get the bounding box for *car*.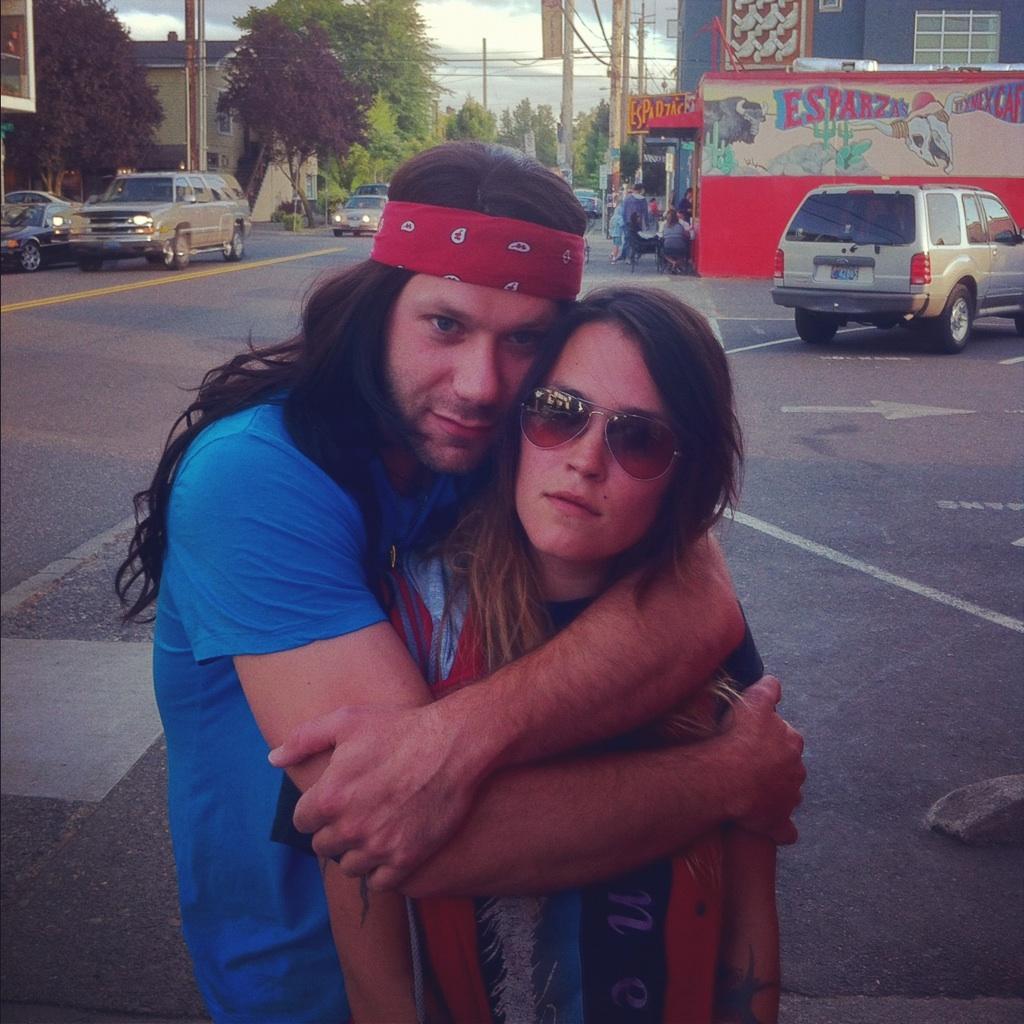
(765, 169, 1008, 342).
